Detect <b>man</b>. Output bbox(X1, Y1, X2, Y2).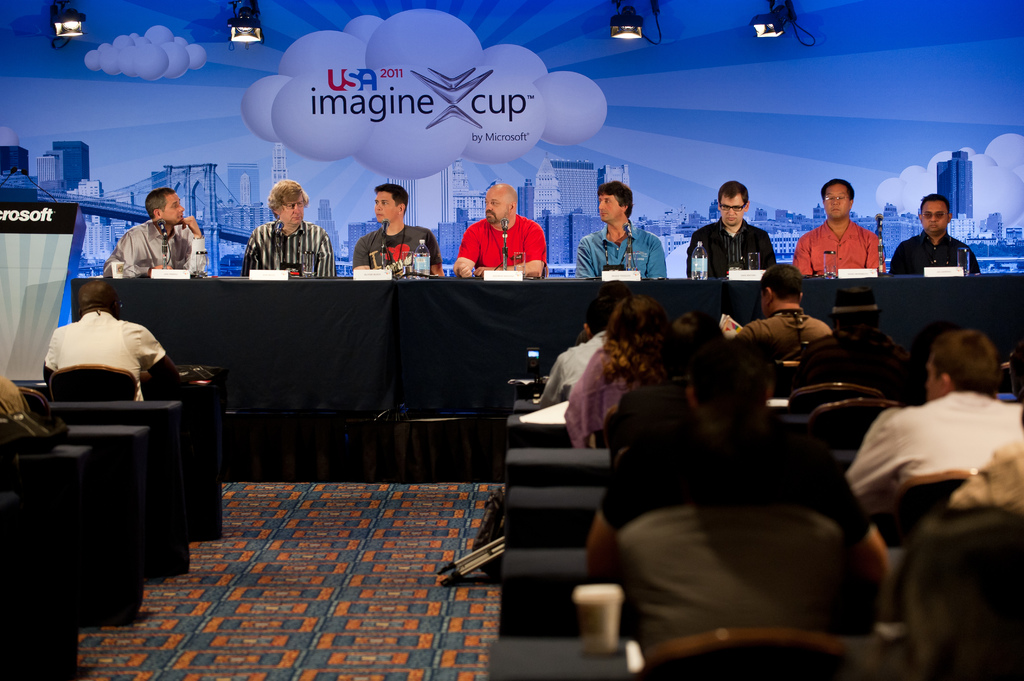
bbox(892, 193, 979, 282).
